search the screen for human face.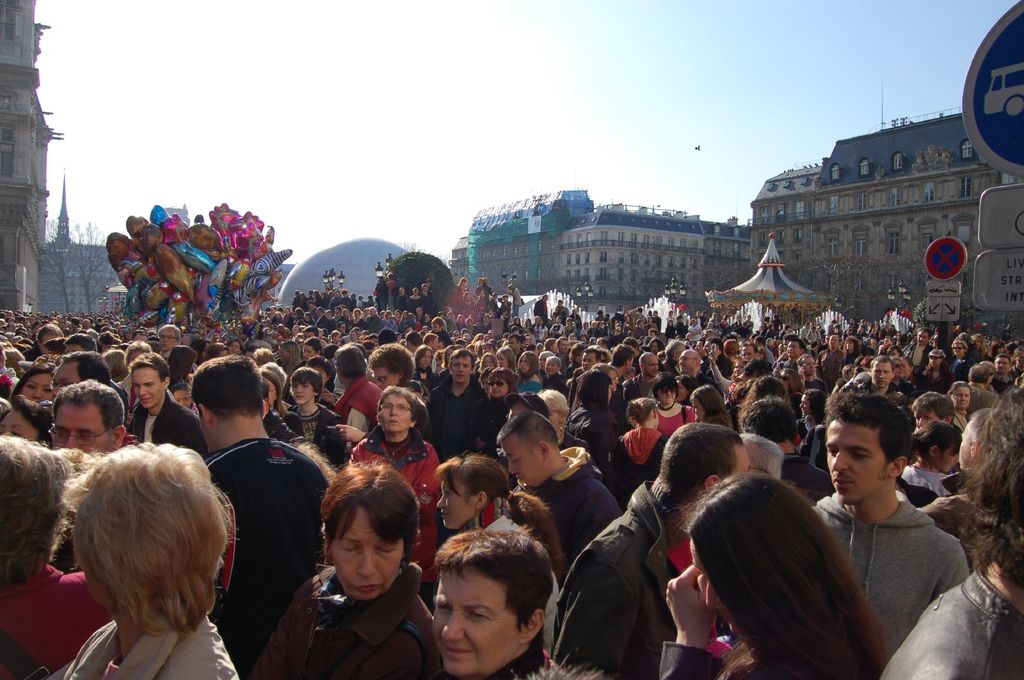
Found at bbox(452, 352, 470, 383).
